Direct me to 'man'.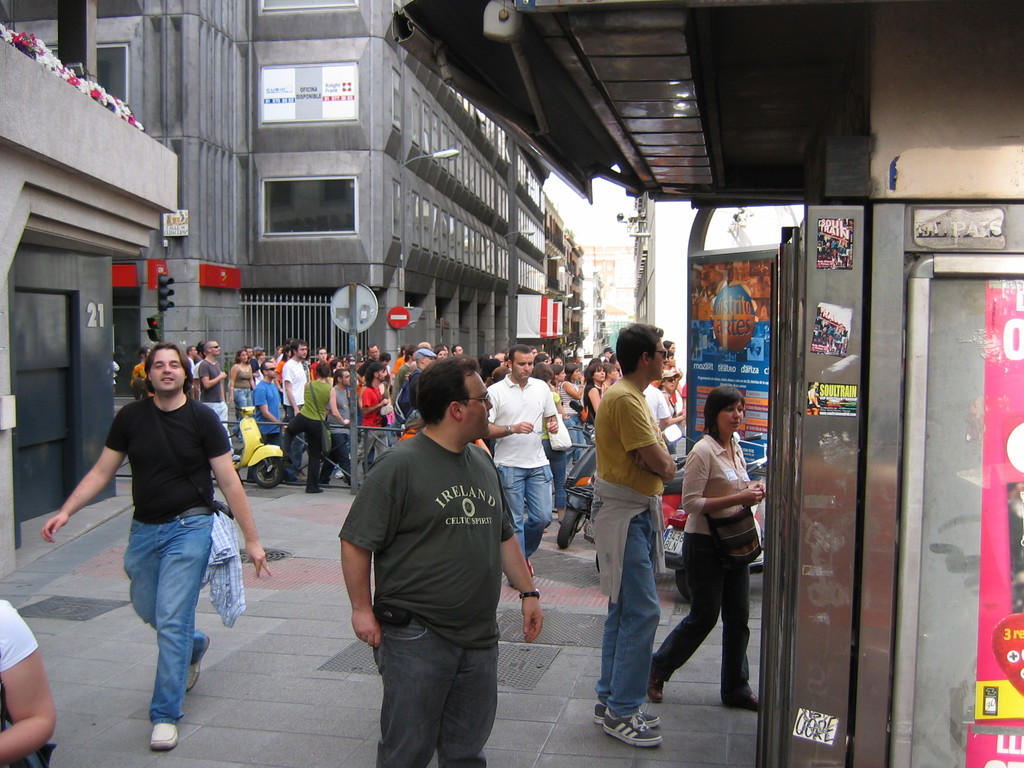
Direction: x1=309, y1=348, x2=326, y2=380.
